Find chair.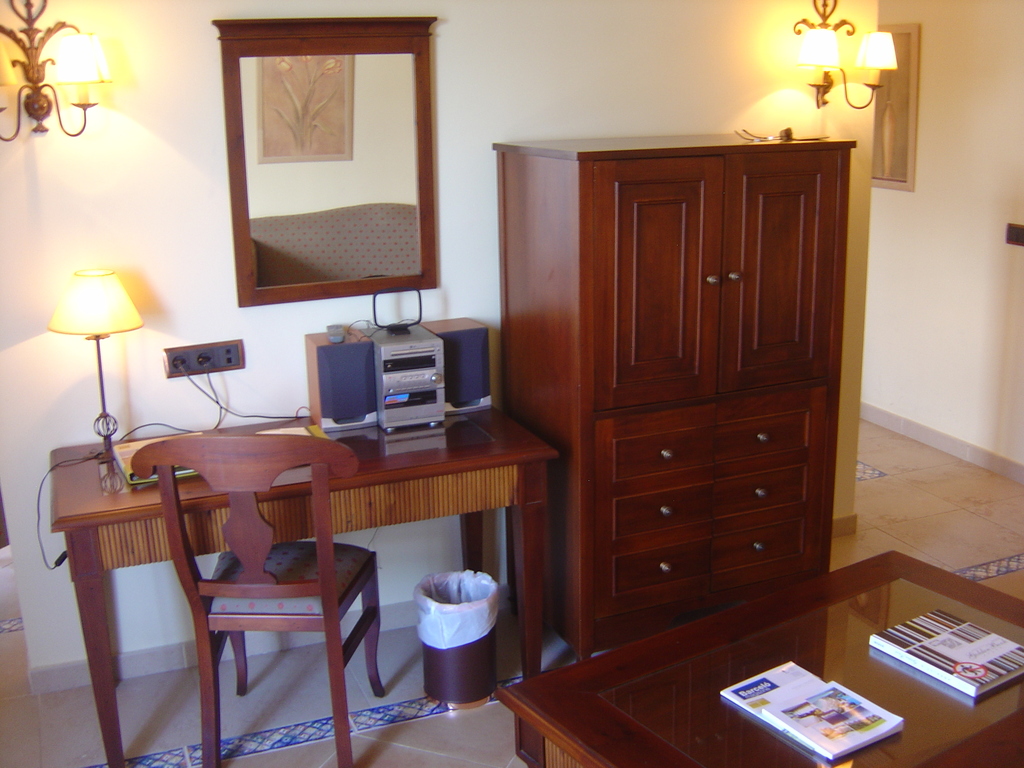
box=[47, 390, 426, 742].
